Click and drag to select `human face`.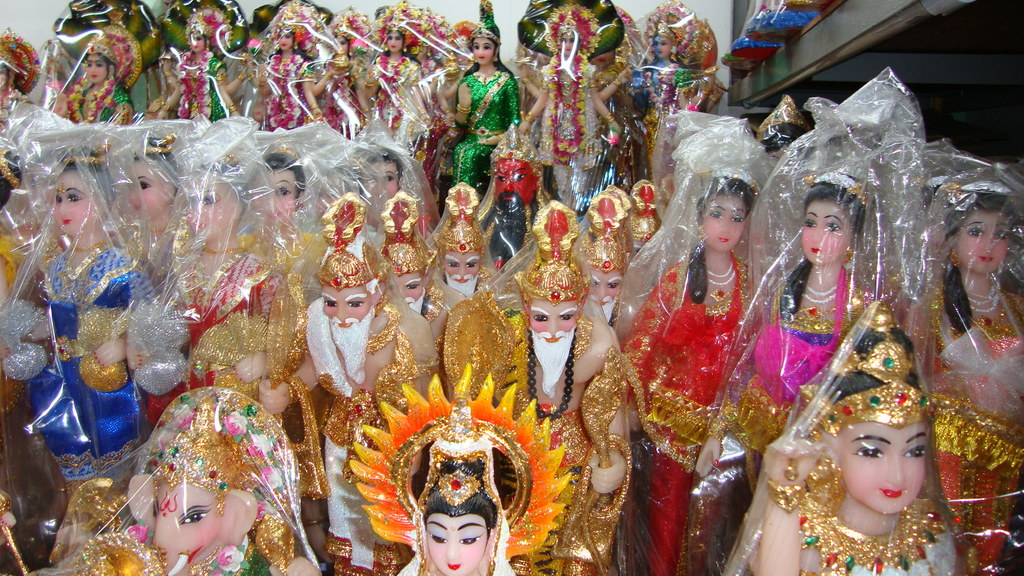
Selection: left=803, top=198, right=855, bottom=264.
